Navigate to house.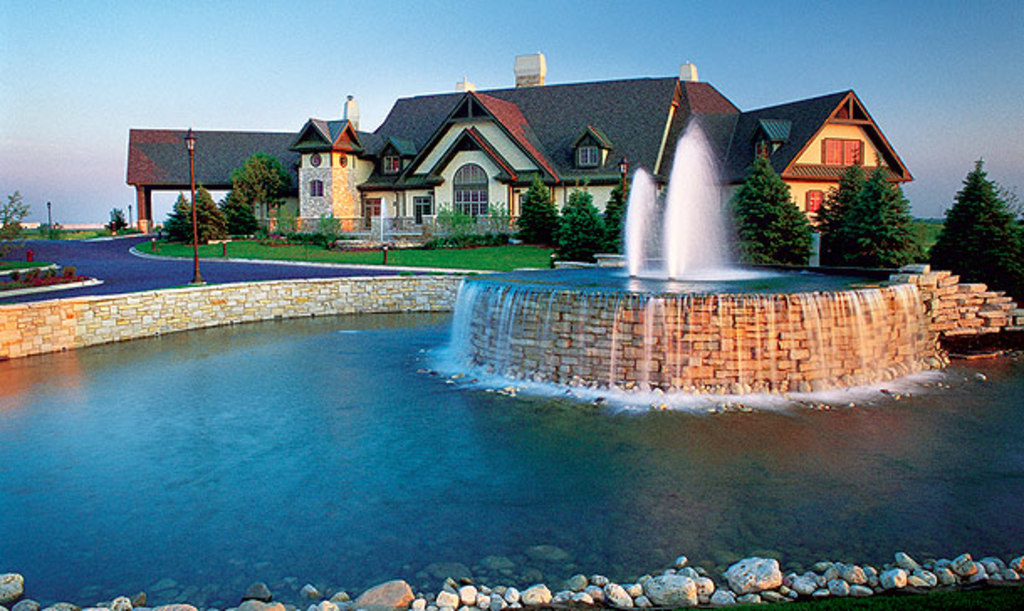
Navigation target: <region>295, 59, 791, 262</region>.
